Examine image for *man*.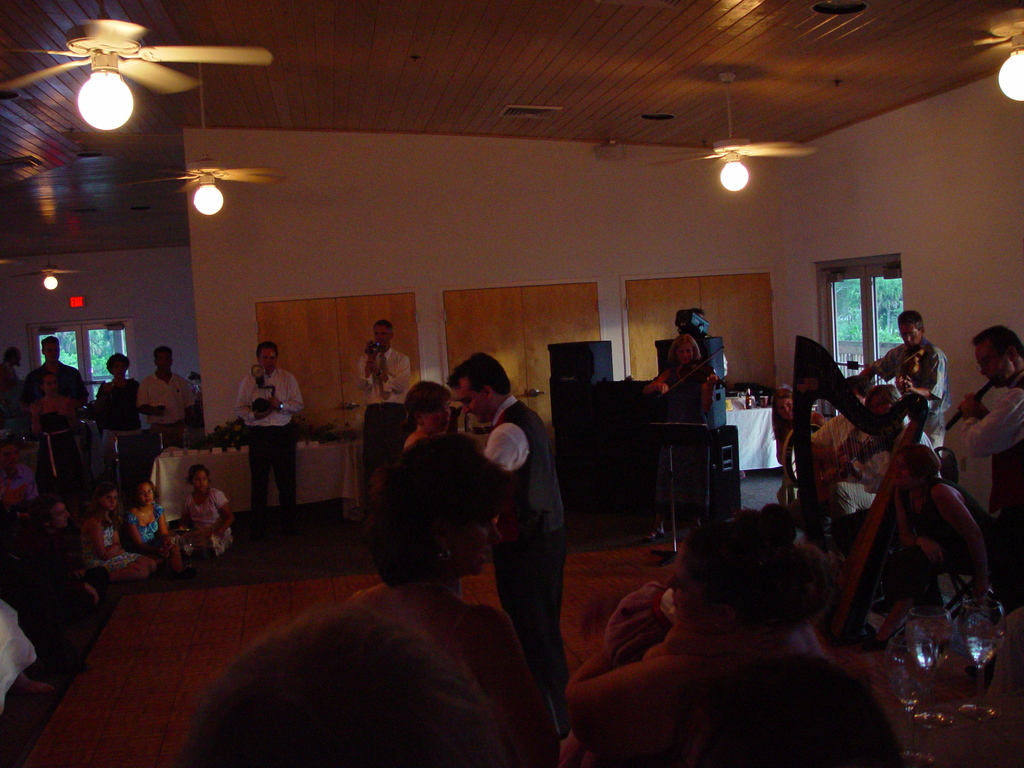
Examination result: BBox(871, 313, 950, 444).
